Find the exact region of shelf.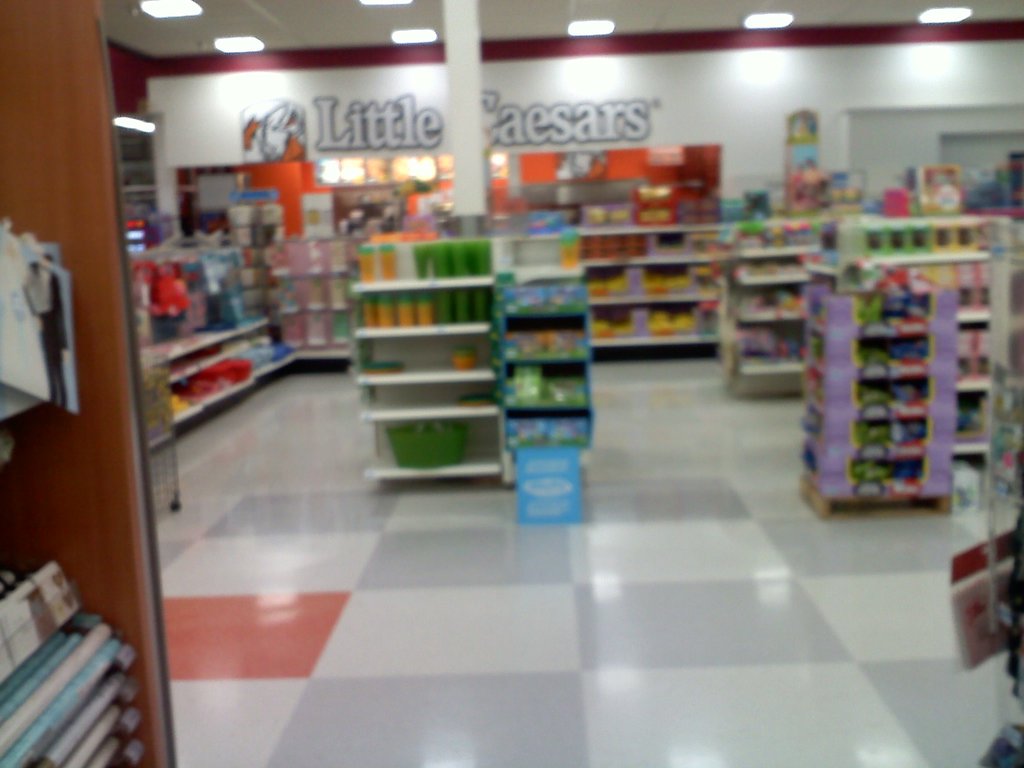
Exact region: 707/205/822/395.
